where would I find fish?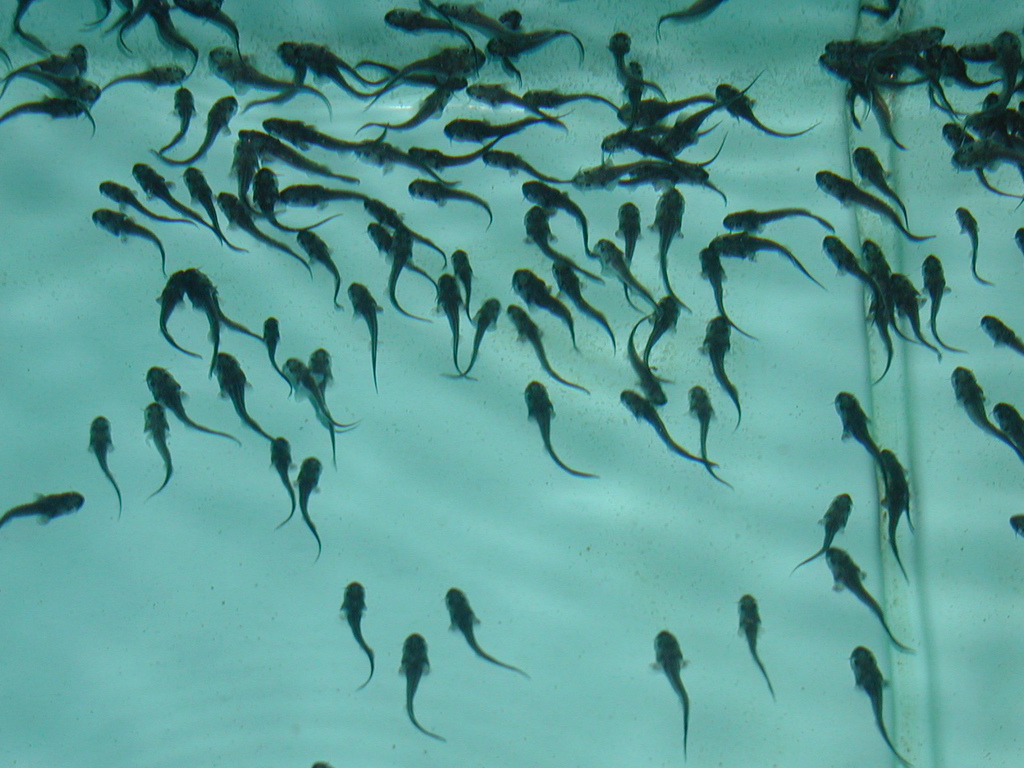
At left=556, top=262, right=619, bottom=352.
